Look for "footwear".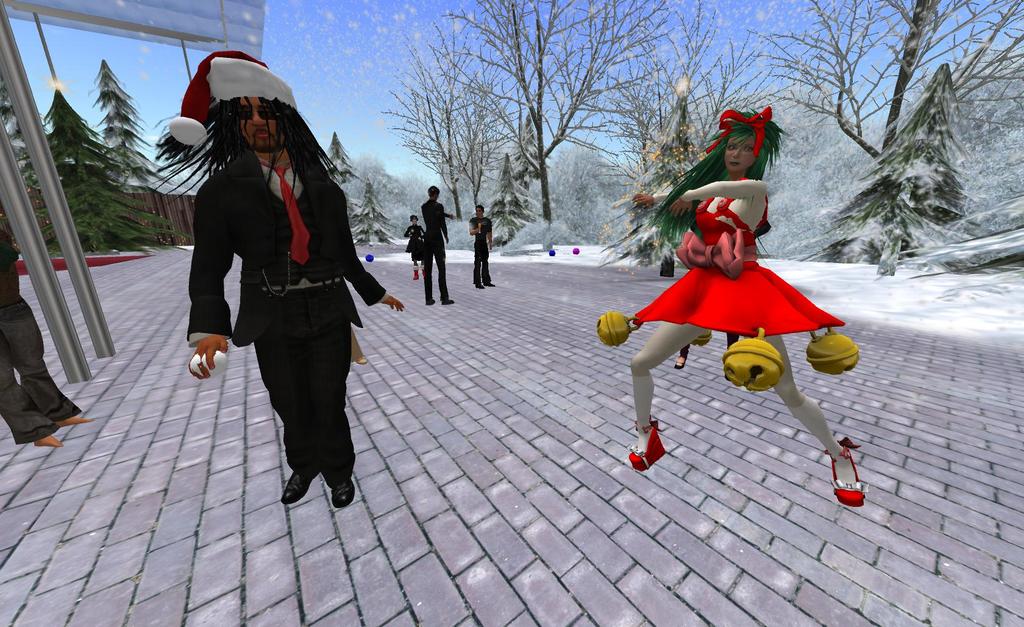
Found: (x1=476, y1=283, x2=483, y2=288).
